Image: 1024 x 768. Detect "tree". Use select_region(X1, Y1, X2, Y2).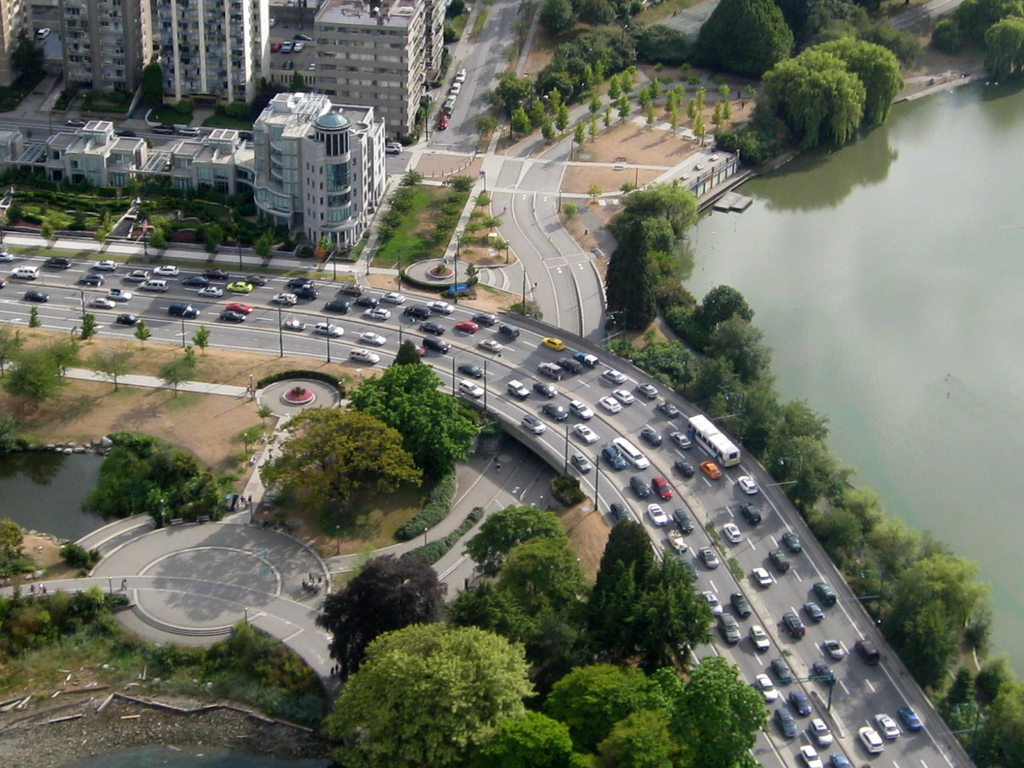
select_region(258, 404, 420, 516).
